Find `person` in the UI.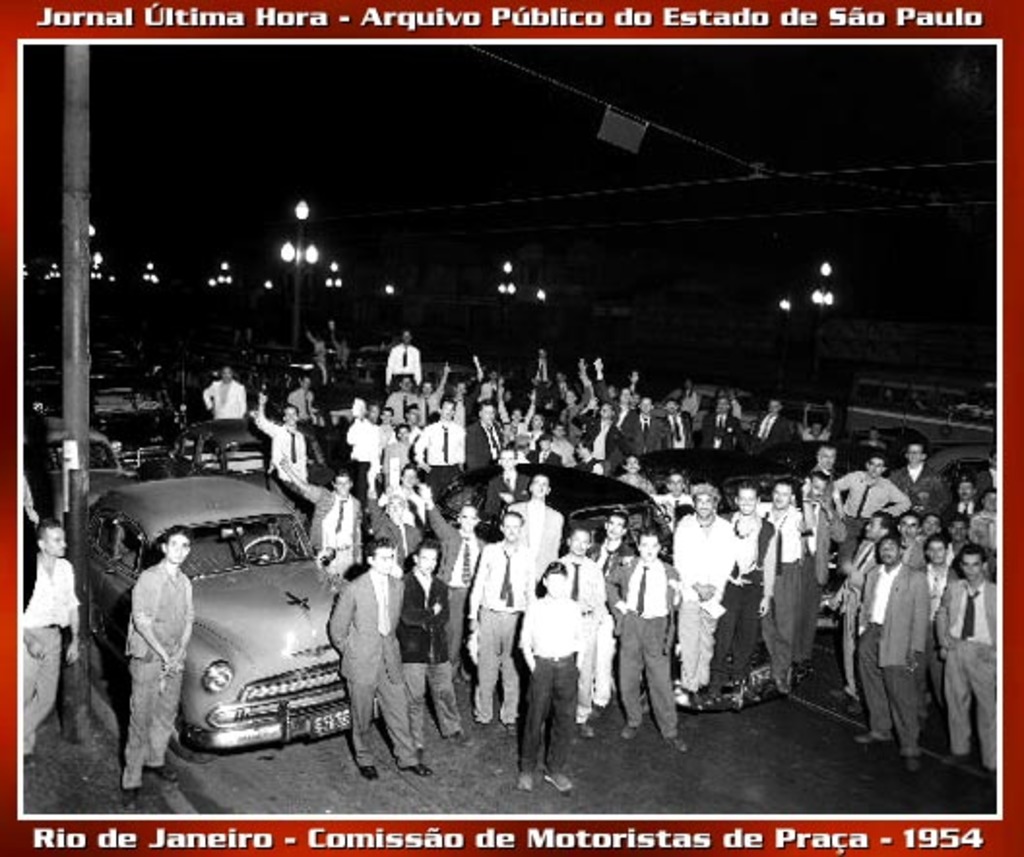
UI element at [x1=584, y1=394, x2=619, y2=467].
